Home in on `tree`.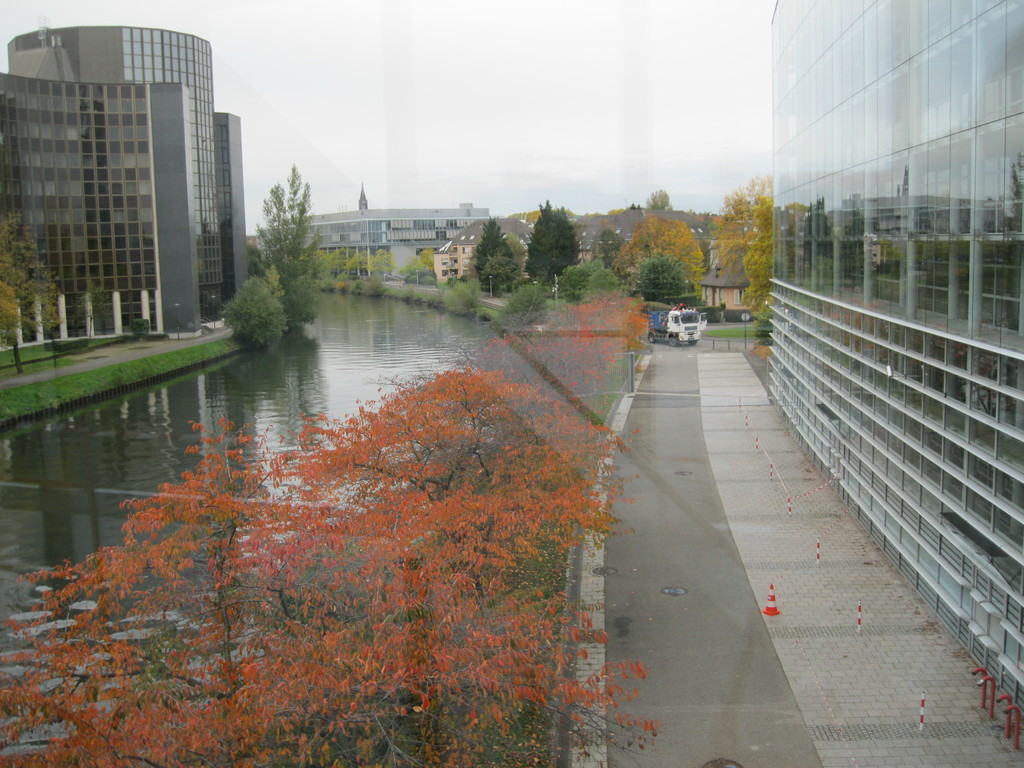
Homed in at 472 217 514 299.
